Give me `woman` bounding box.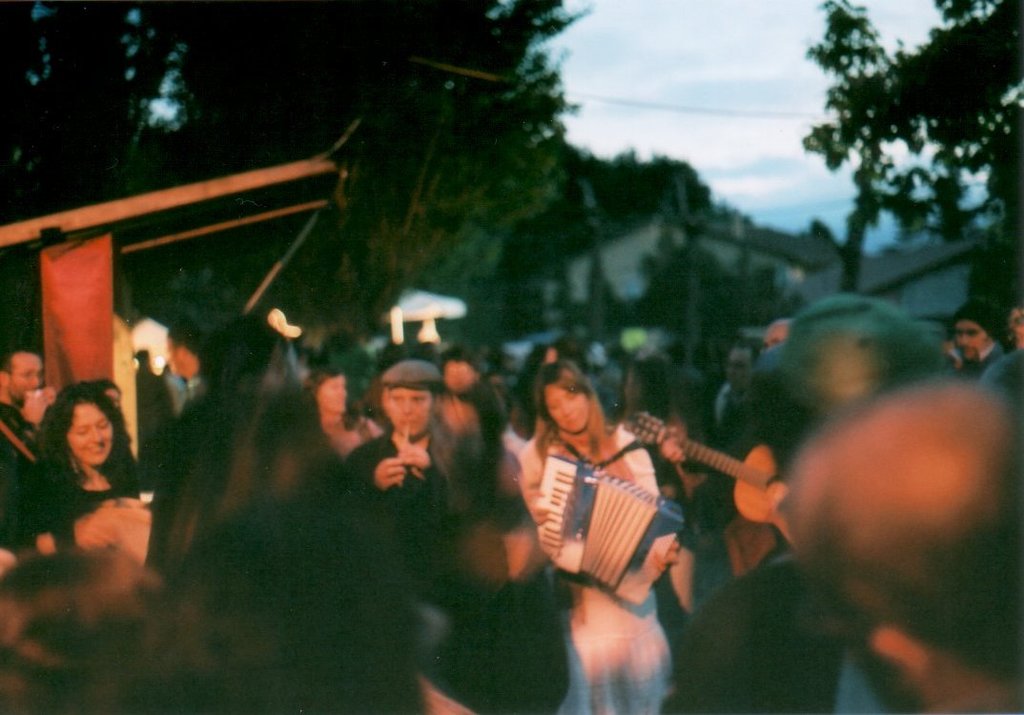
locate(514, 361, 671, 714).
